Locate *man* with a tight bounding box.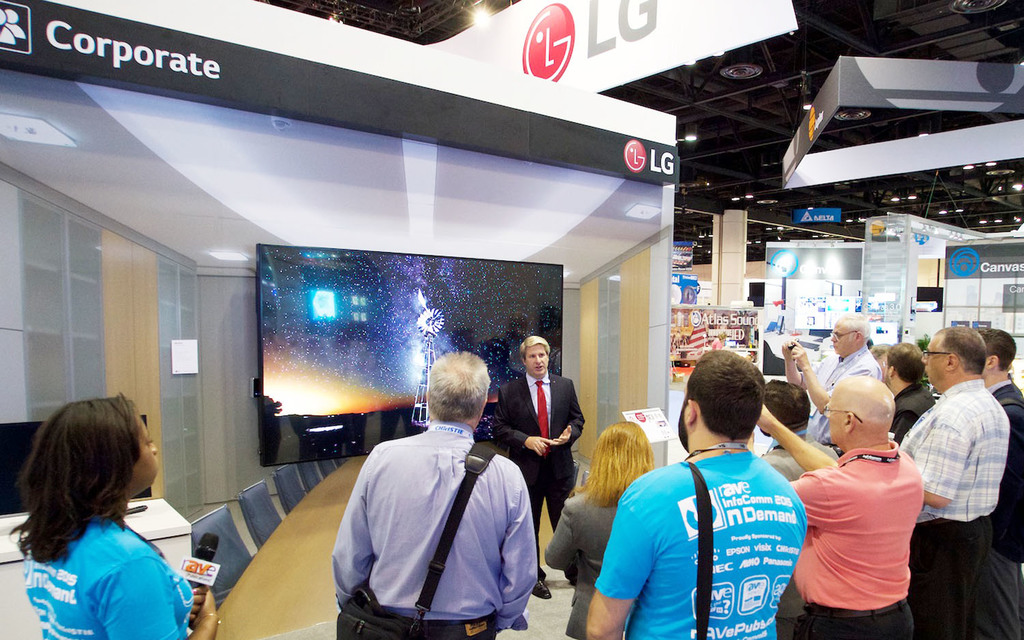
(left=773, top=314, right=872, bottom=438).
